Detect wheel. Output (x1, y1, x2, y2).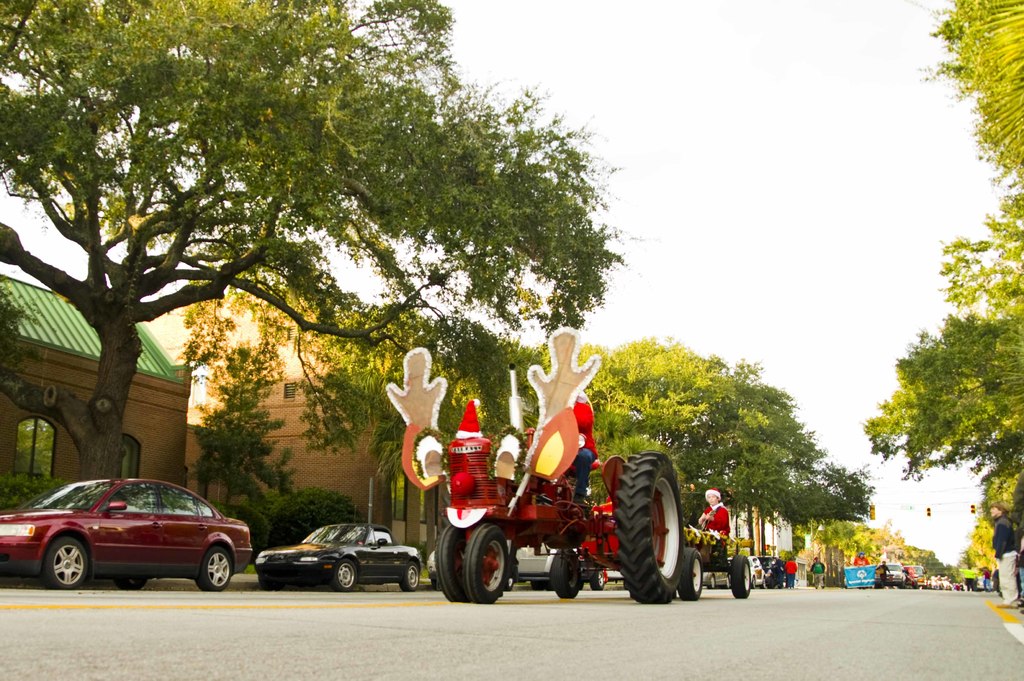
(730, 554, 748, 599).
